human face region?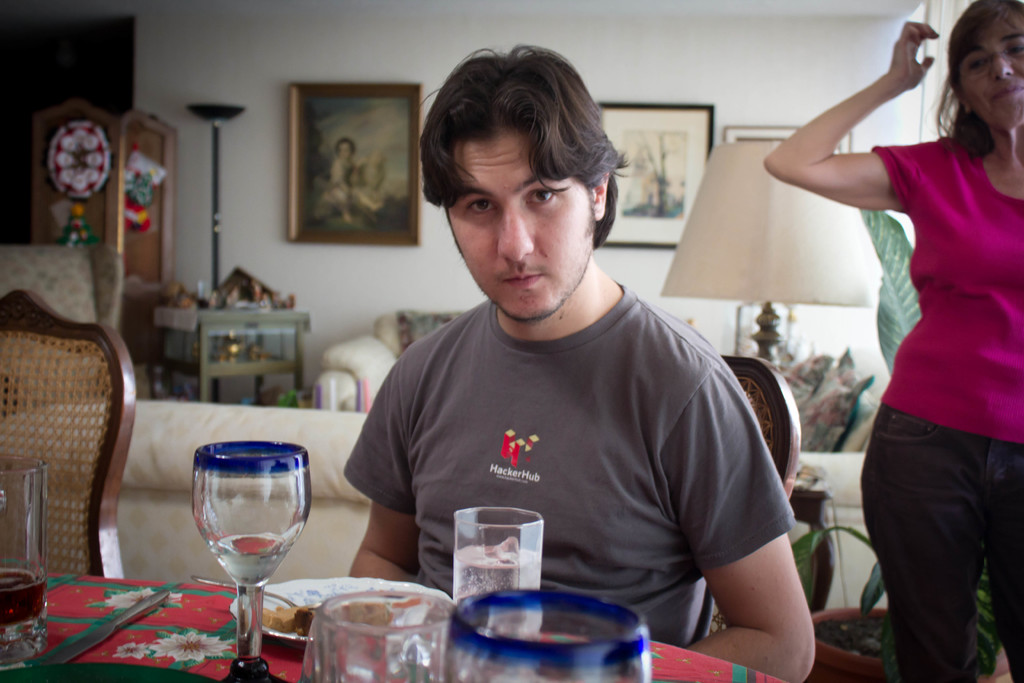
crop(445, 130, 595, 324)
